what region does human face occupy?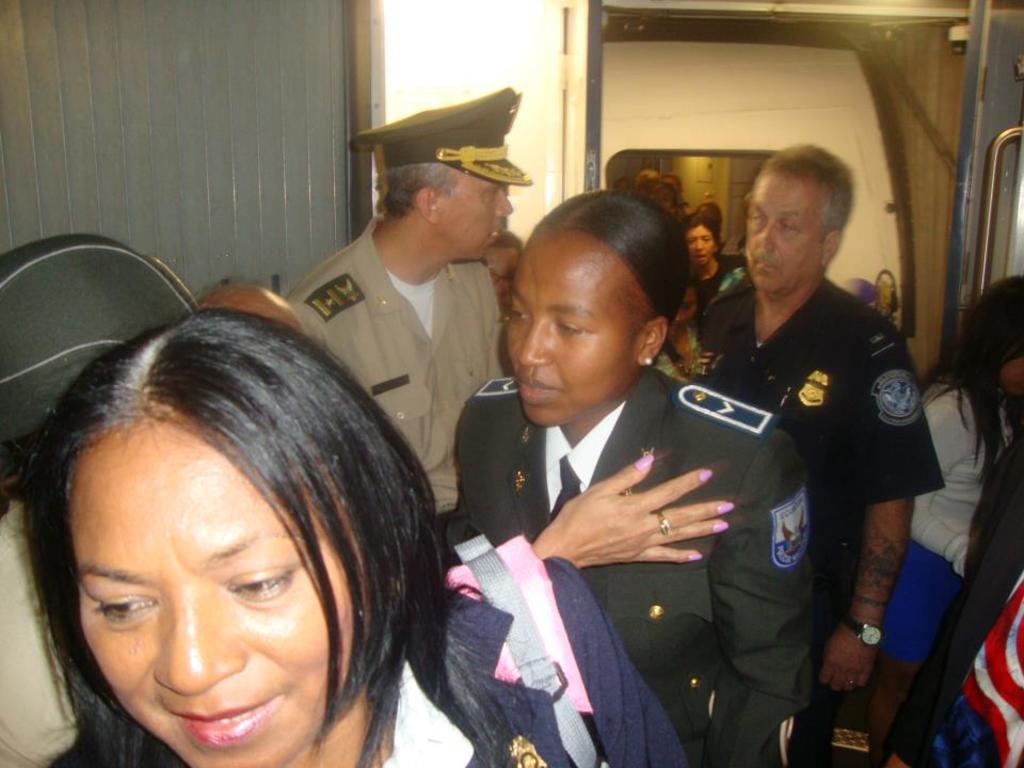
left=686, top=222, right=718, bottom=268.
